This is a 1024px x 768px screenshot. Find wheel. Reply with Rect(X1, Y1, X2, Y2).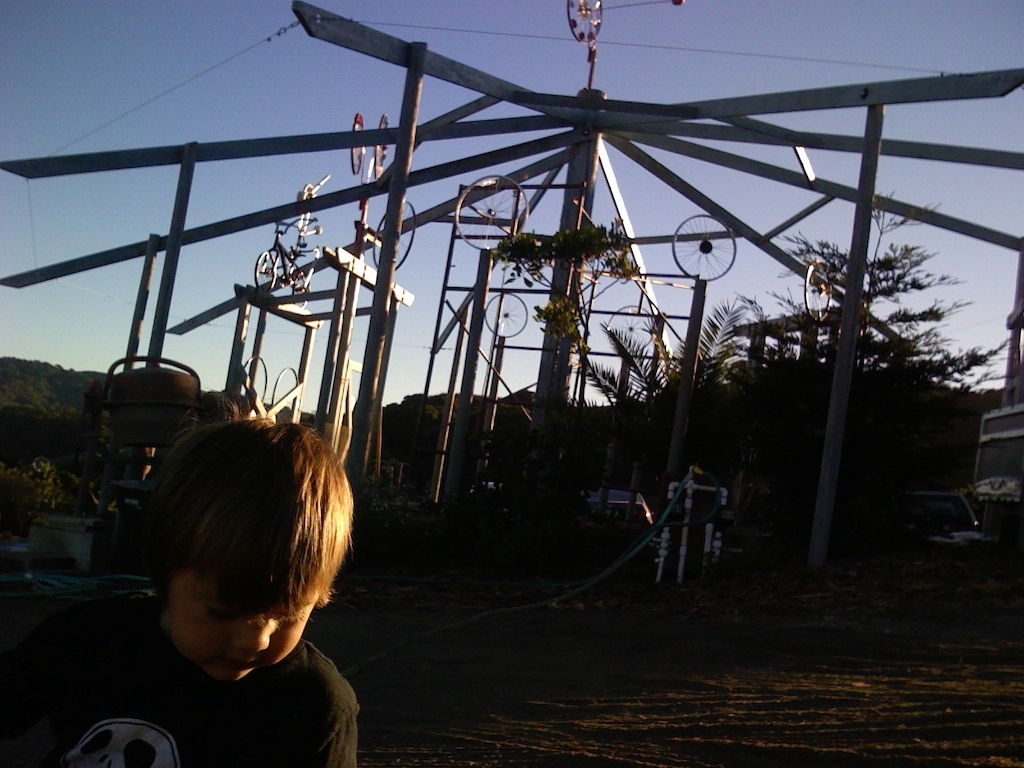
Rect(250, 246, 280, 297).
